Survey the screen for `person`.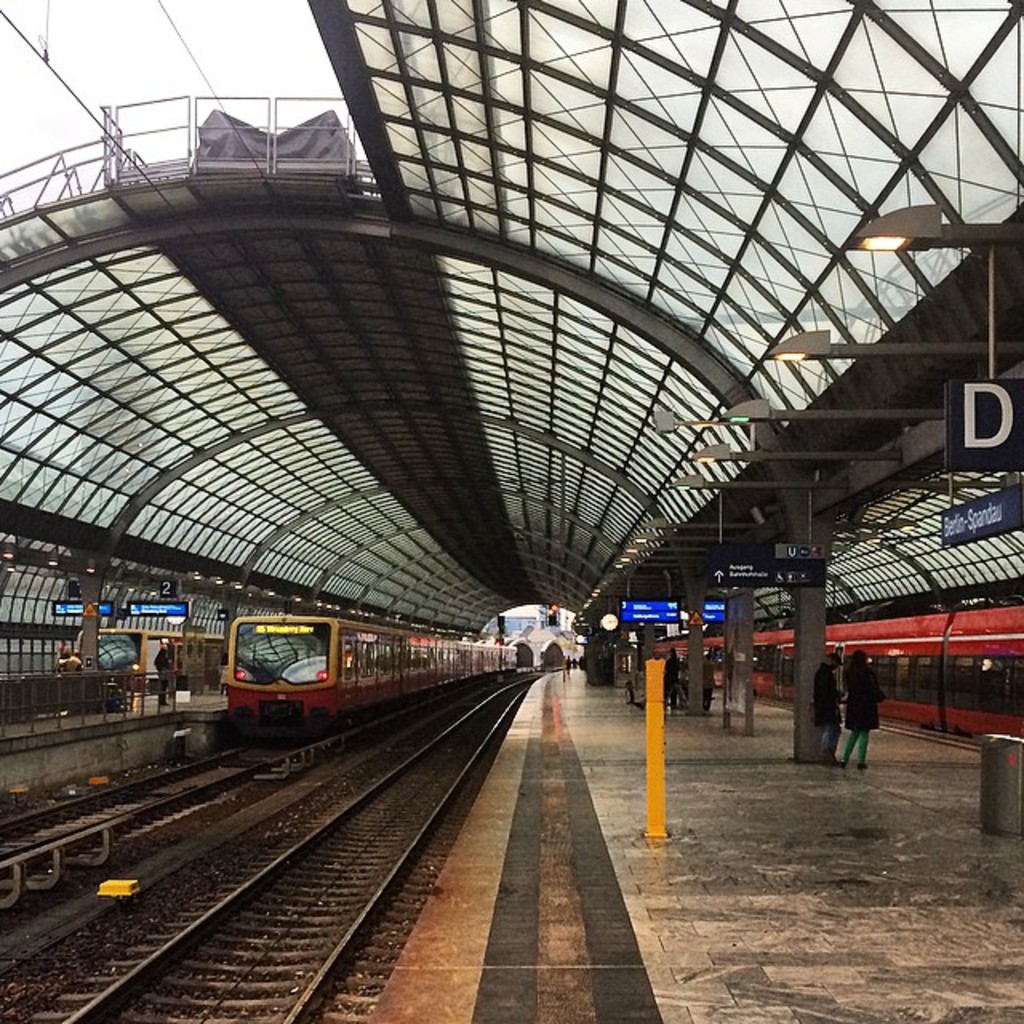
Survey found: {"left": 810, "top": 651, "right": 846, "bottom": 763}.
